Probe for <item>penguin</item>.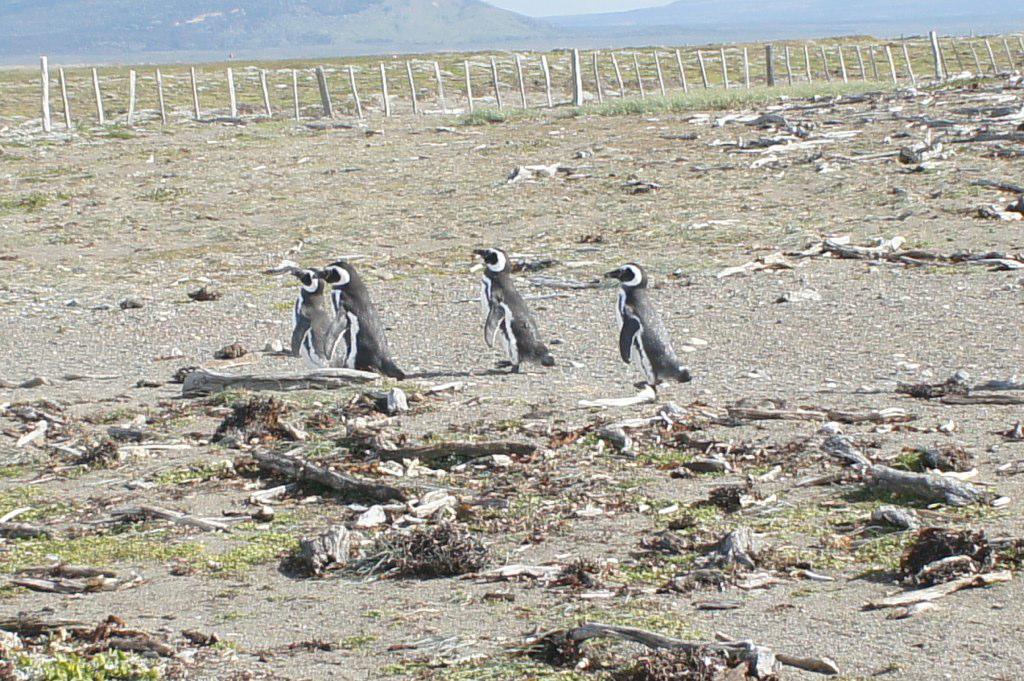
Probe result: BBox(475, 249, 561, 378).
